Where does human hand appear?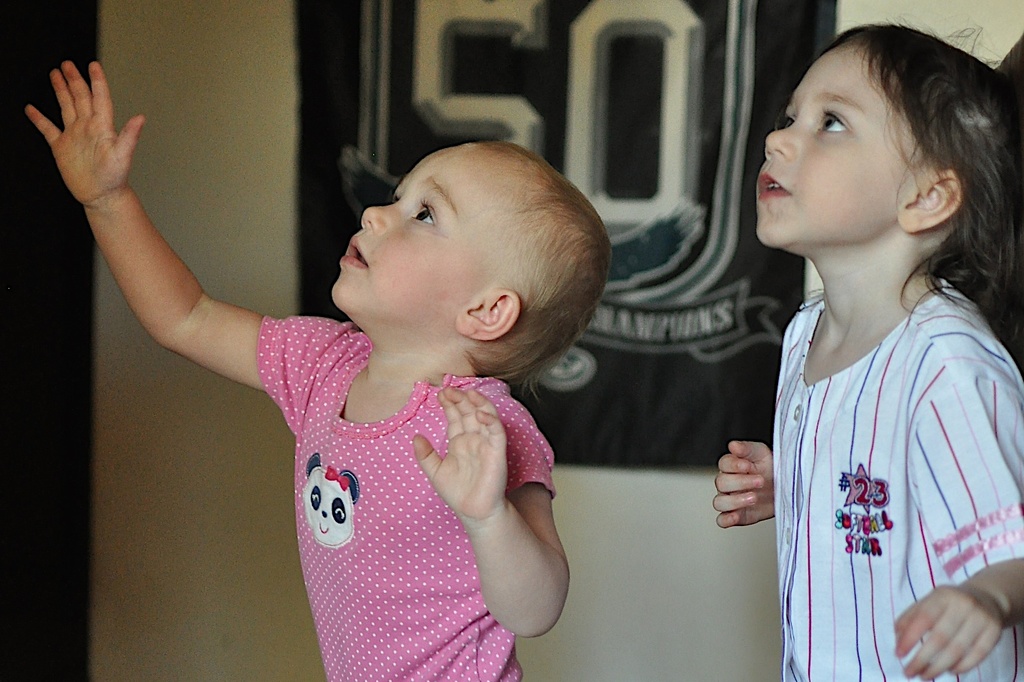
Appears at detection(892, 581, 1010, 681).
